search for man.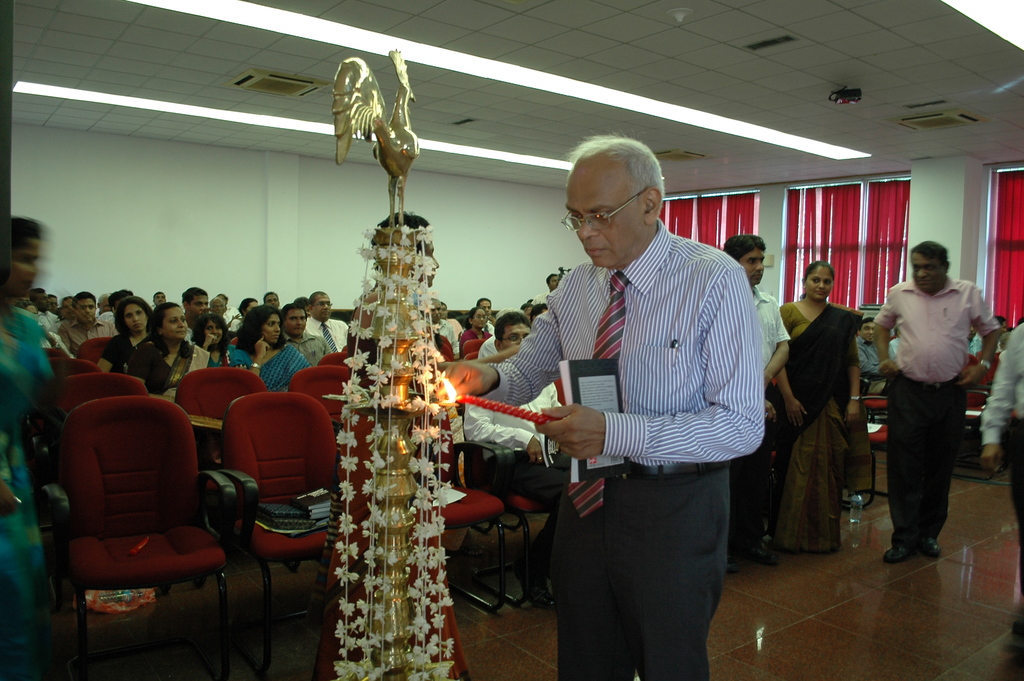
Found at bbox=[180, 285, 212, 341].
